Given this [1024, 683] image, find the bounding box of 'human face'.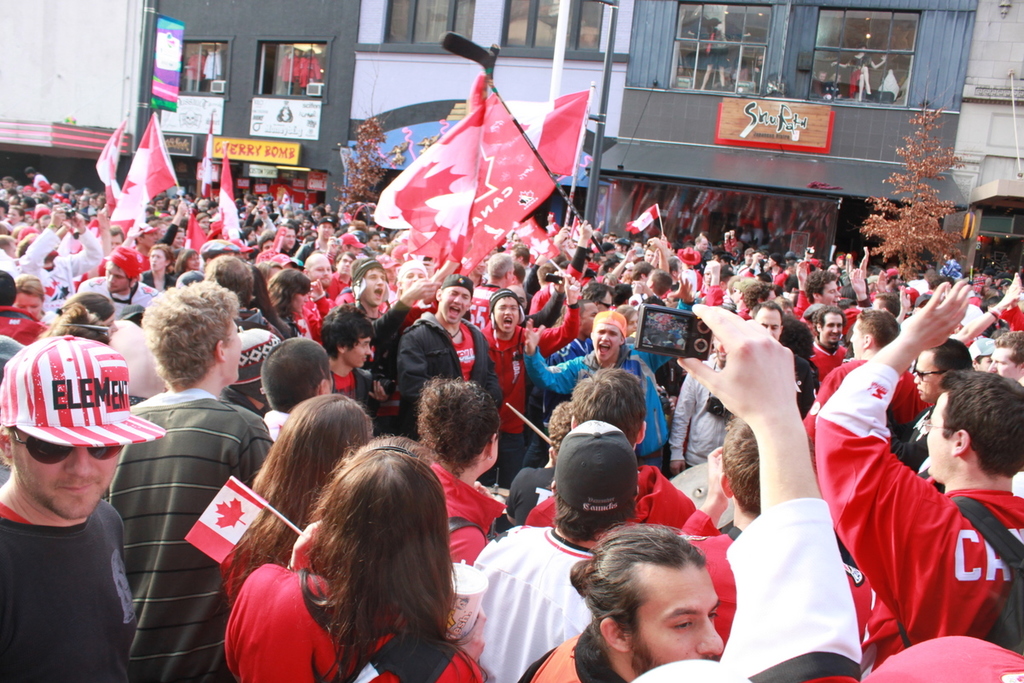
pyautogui.locateOnScreen(146, 250, 165, 272).
